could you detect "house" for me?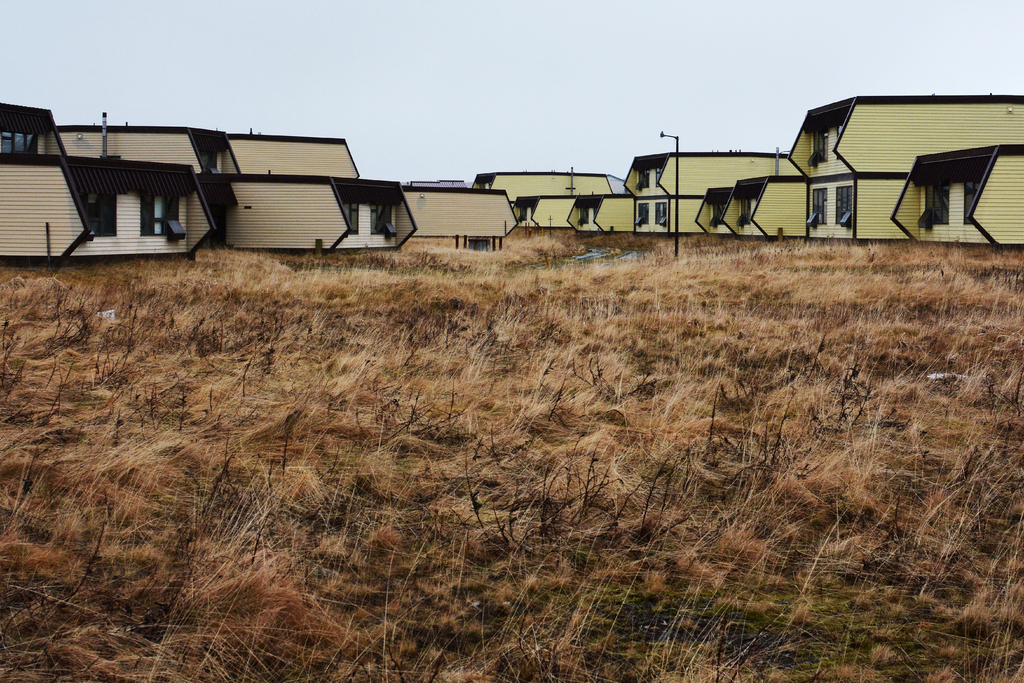
Detection result: bbox=[0, 94, 225, 270].
